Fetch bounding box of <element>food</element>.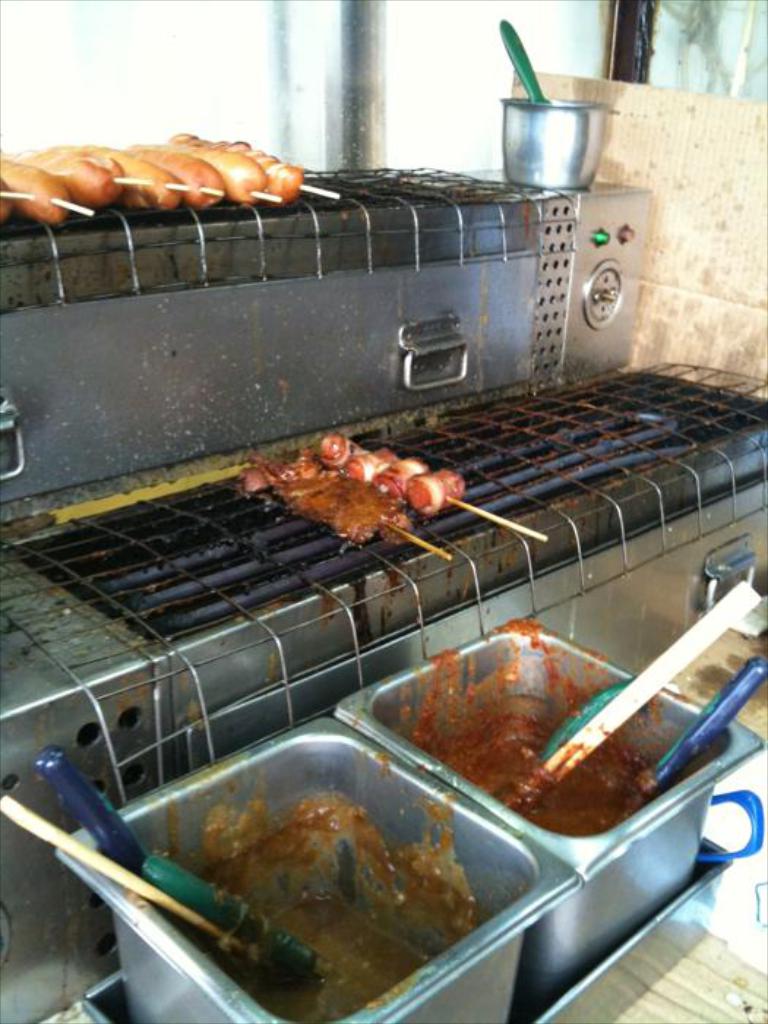
Bbox: (left=195, top=797, right=487, bottom=1023).
